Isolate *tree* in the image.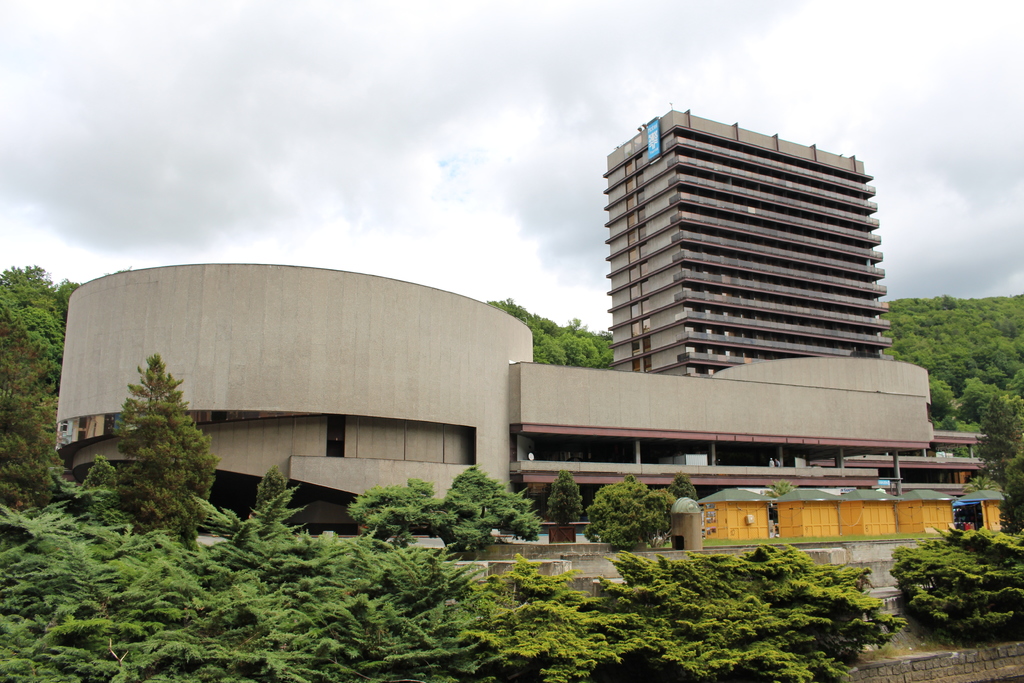
Isolated region: (x1=668, y1=473, x2=704, y2=503).
